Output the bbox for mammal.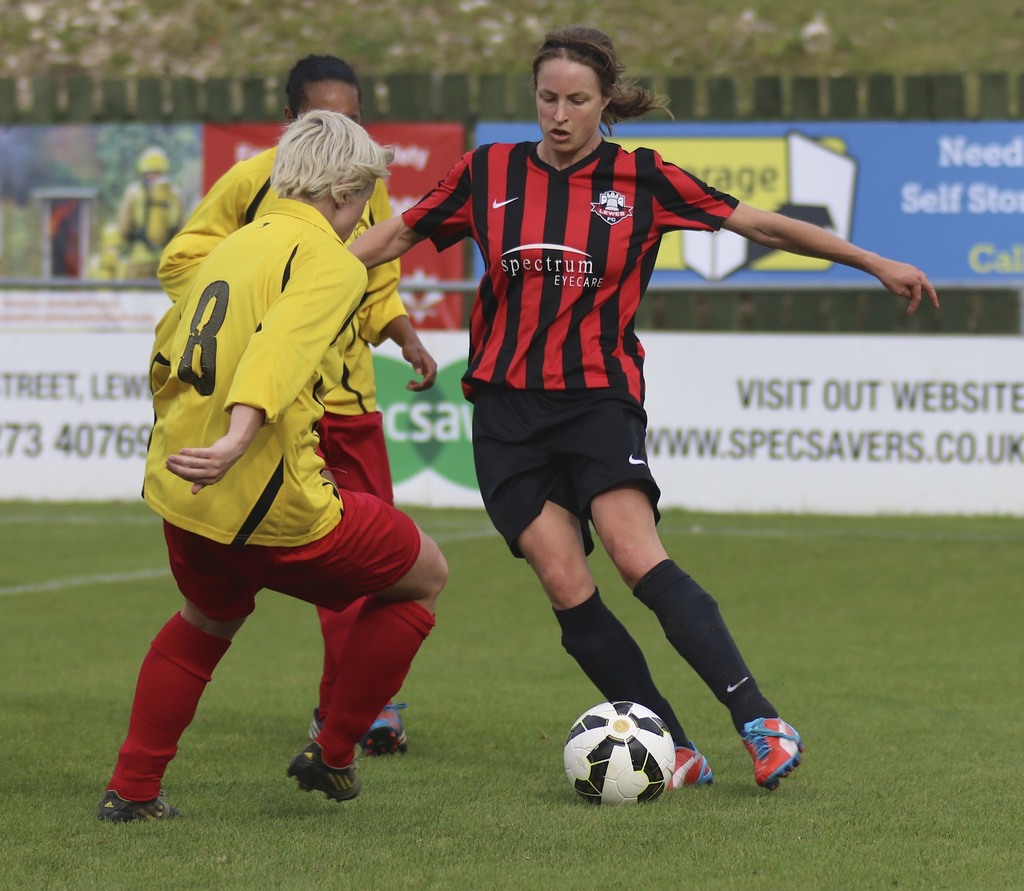
341:26:941:789.
